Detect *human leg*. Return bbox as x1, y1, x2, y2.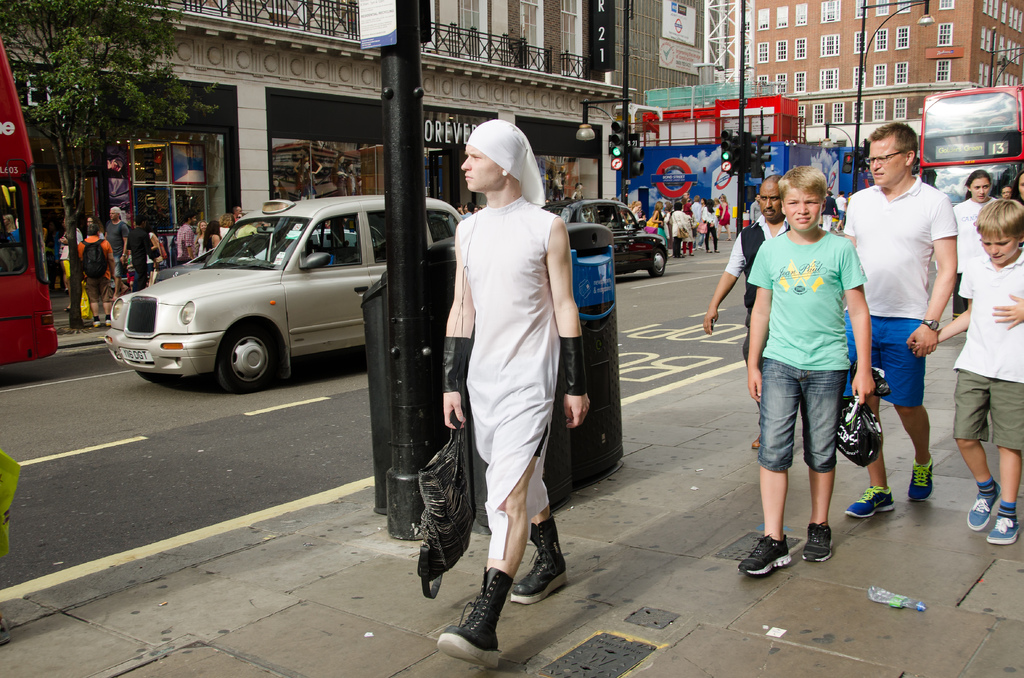
739, 355, 799, 576.
